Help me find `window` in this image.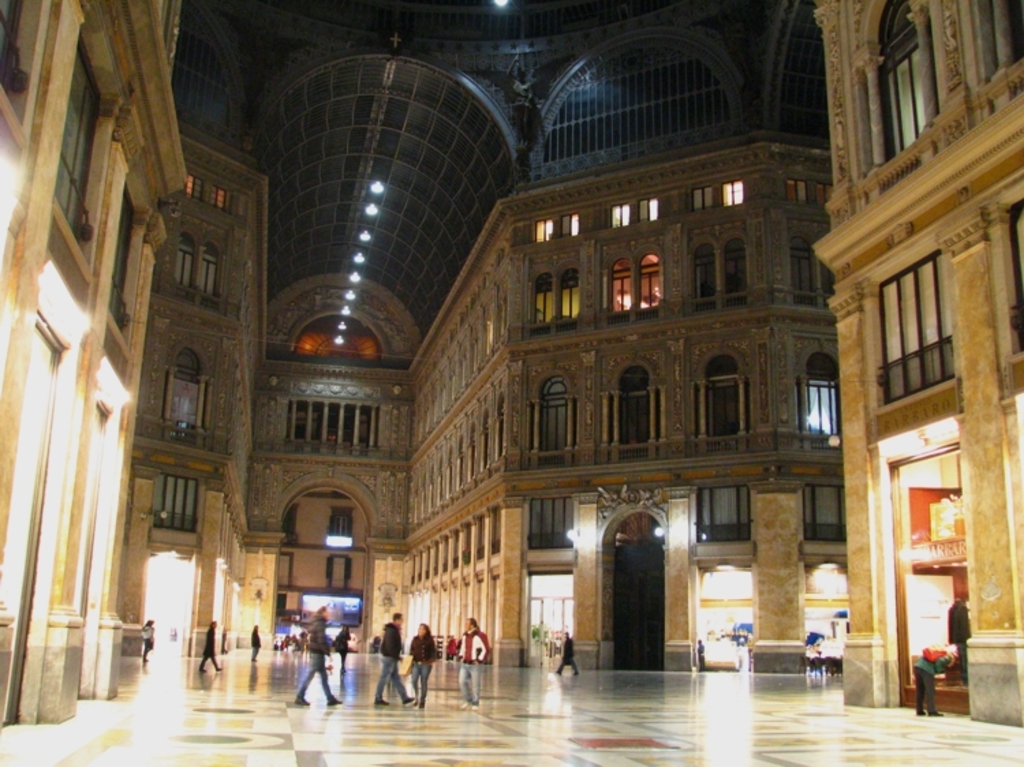
Found it: 785, 177, 810, 201.
